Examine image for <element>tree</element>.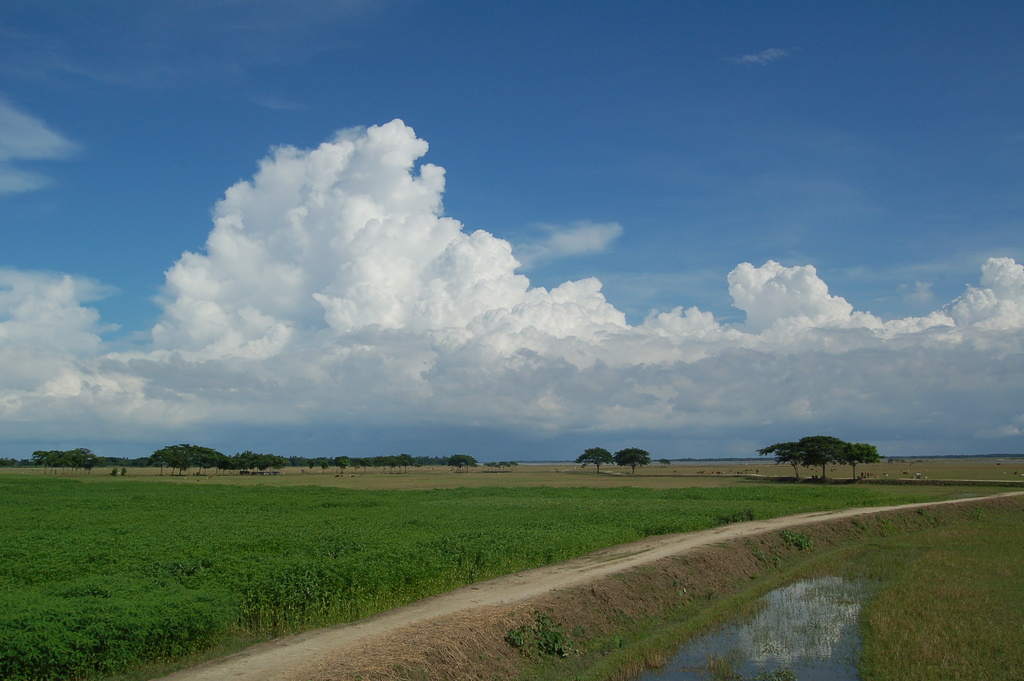
Examination result: bbox(612, 446, 652, 476).
